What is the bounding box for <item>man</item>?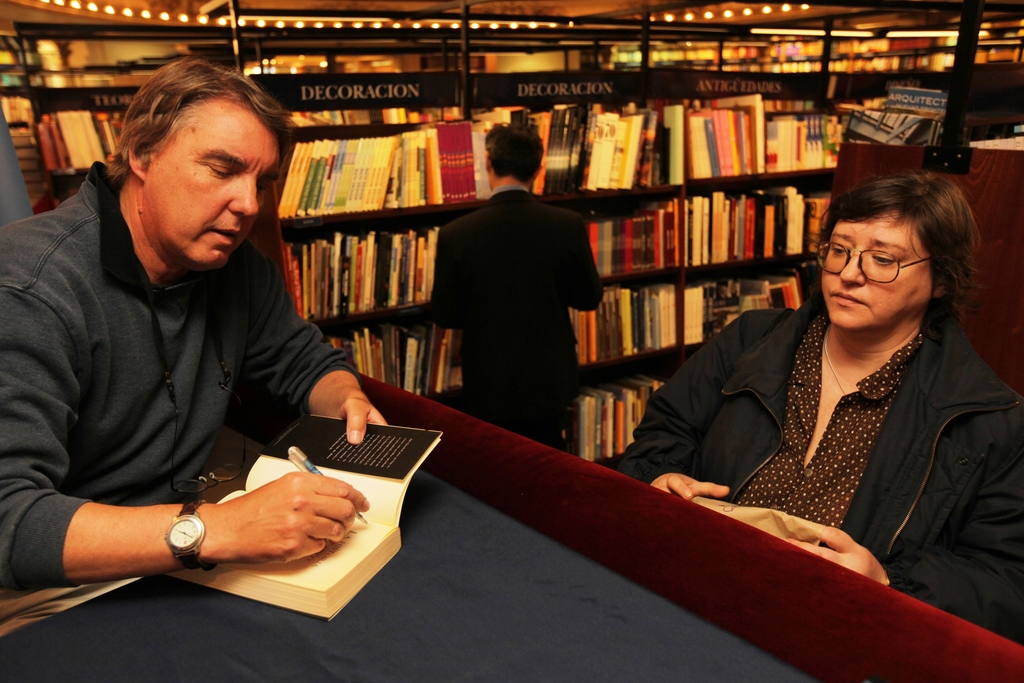
BBox(437, 112, 623, 476).
